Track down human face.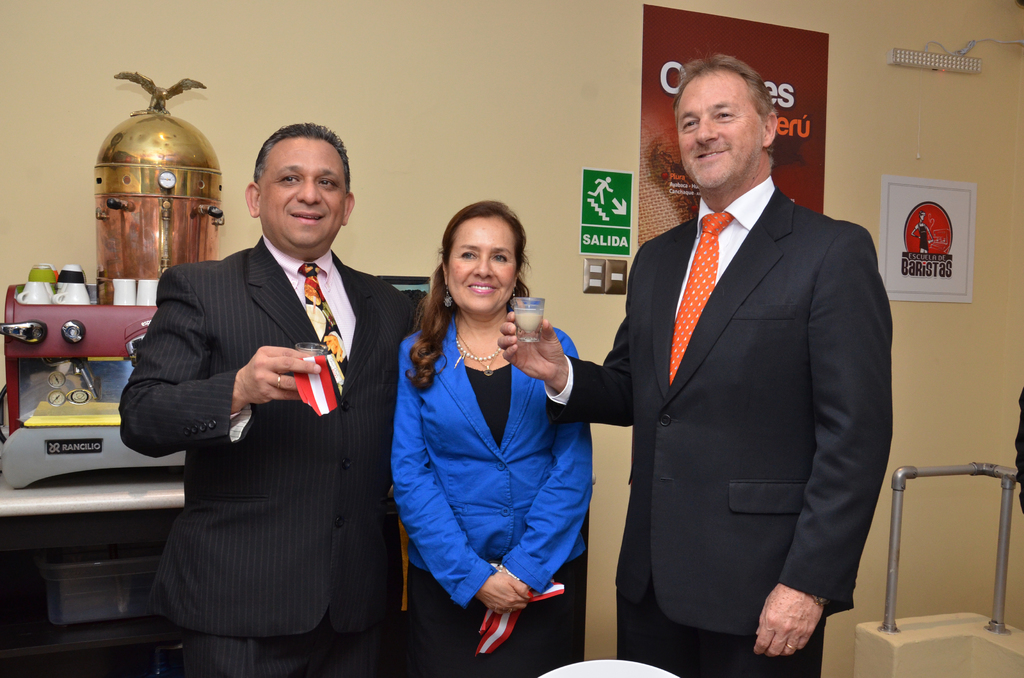
Tracked to 669,72,763,189.
